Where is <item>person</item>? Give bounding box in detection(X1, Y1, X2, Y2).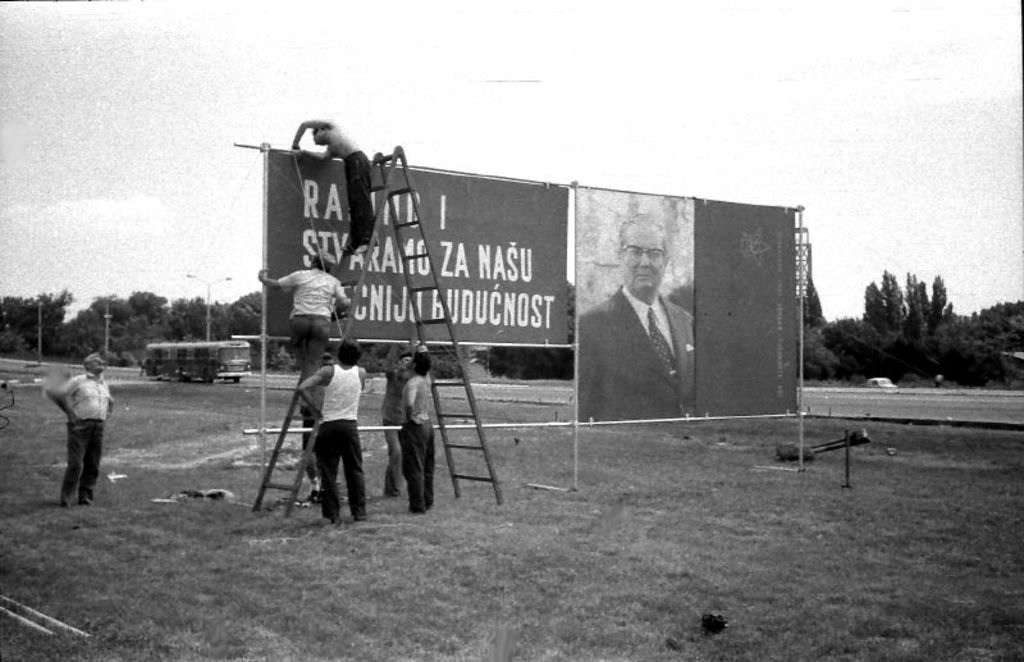
detection(50, 351, 115, 507).
